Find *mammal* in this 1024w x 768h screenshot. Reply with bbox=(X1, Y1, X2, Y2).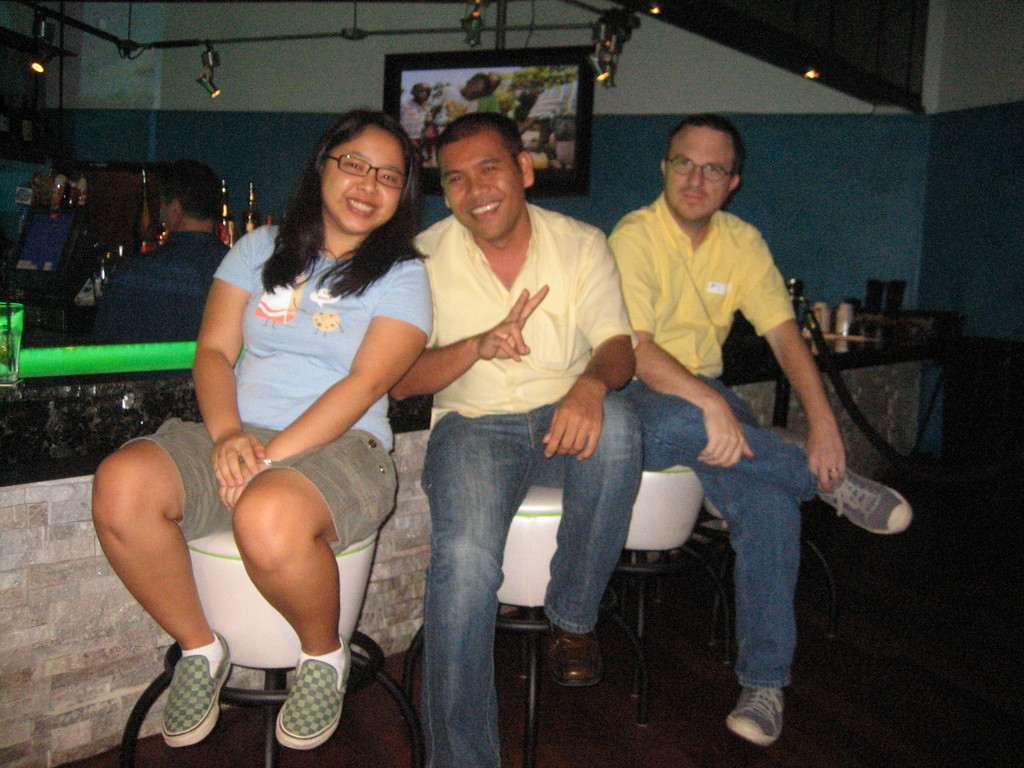
bbox=(604, 119, 909, 748).
